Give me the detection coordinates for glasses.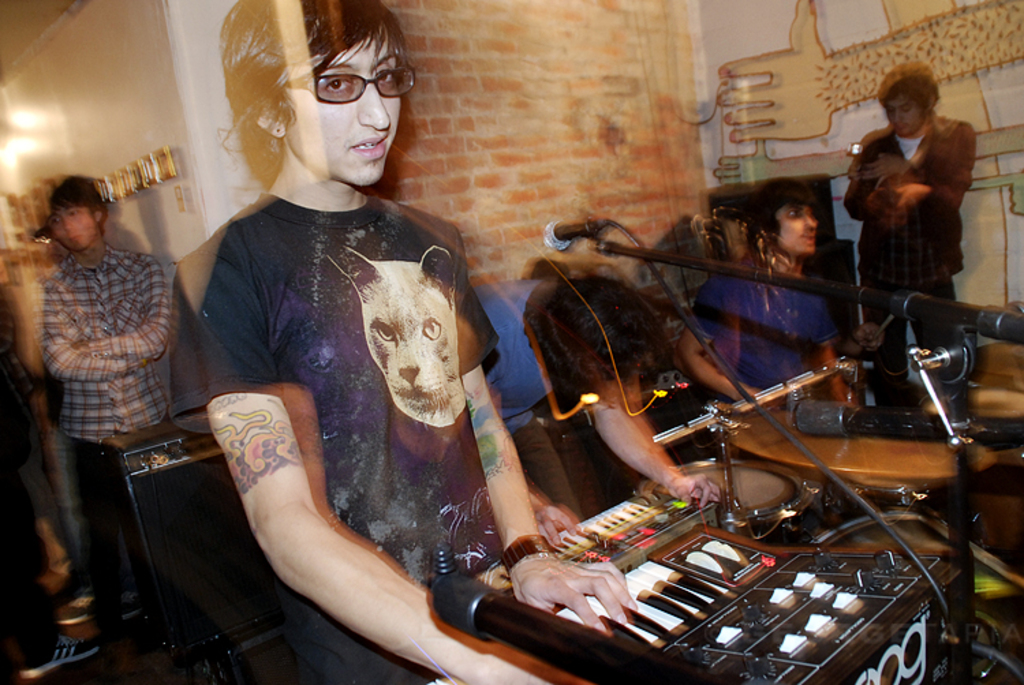
locate(295, 45, 414, 96).
